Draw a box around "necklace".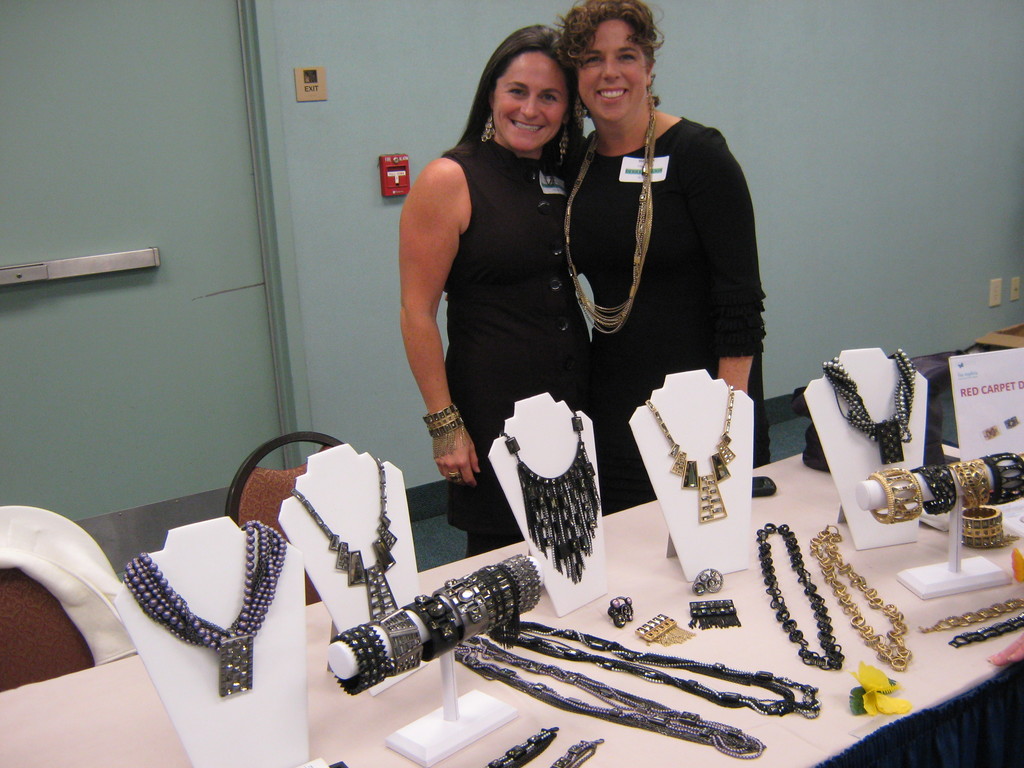
<region>498, 409, 604, 584</region>.
